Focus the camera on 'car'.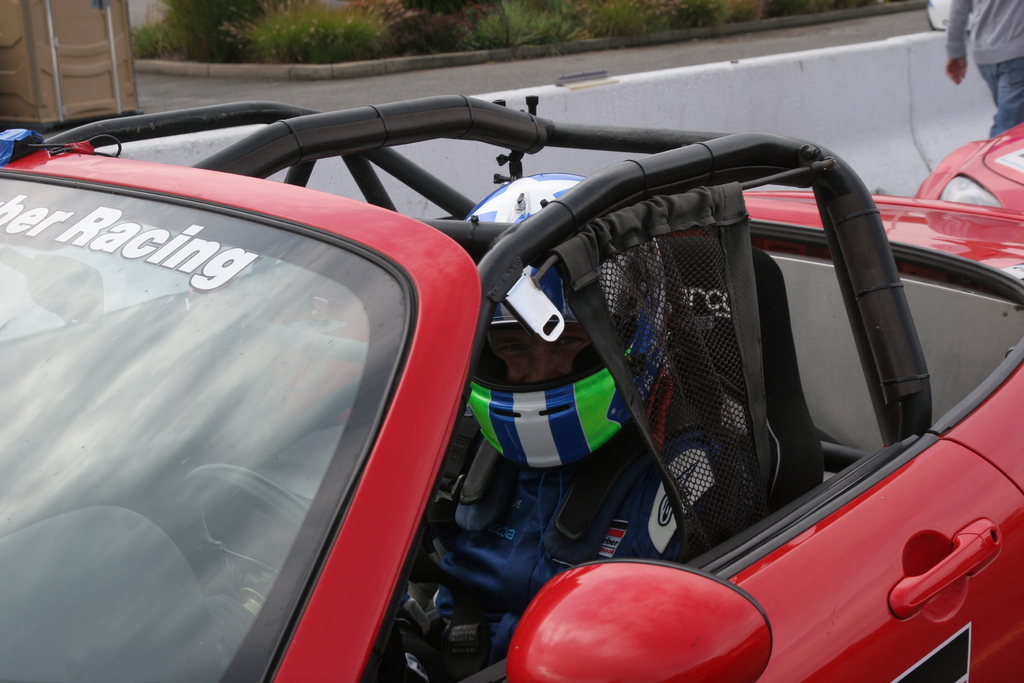
Focus region: 34/55/1000/679.
